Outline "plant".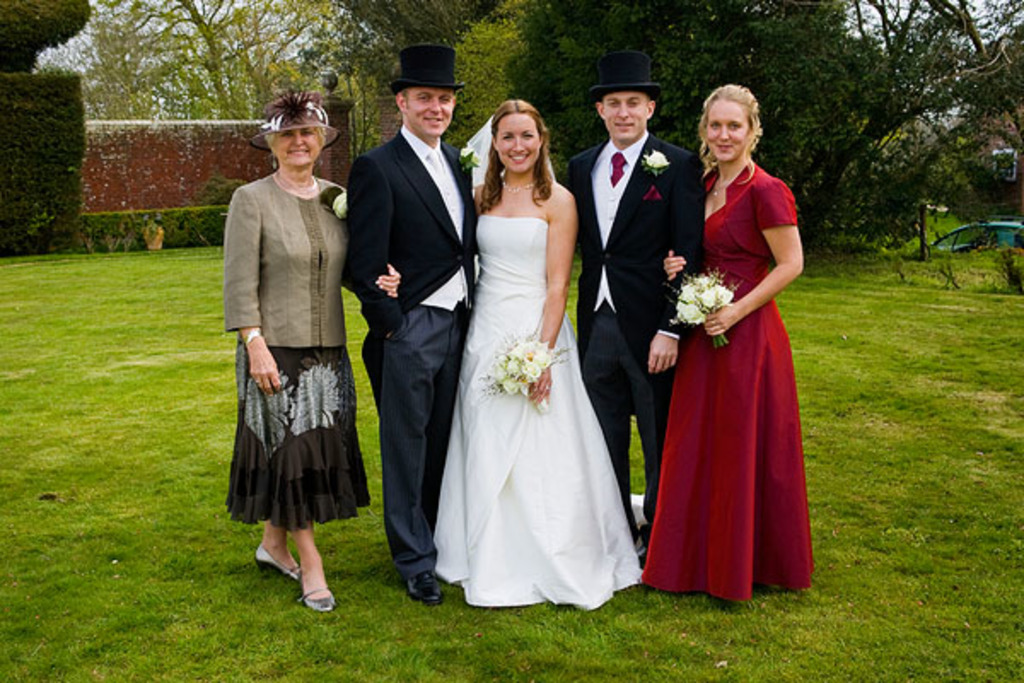
Outline: rect(886, 236, 906, 278).
